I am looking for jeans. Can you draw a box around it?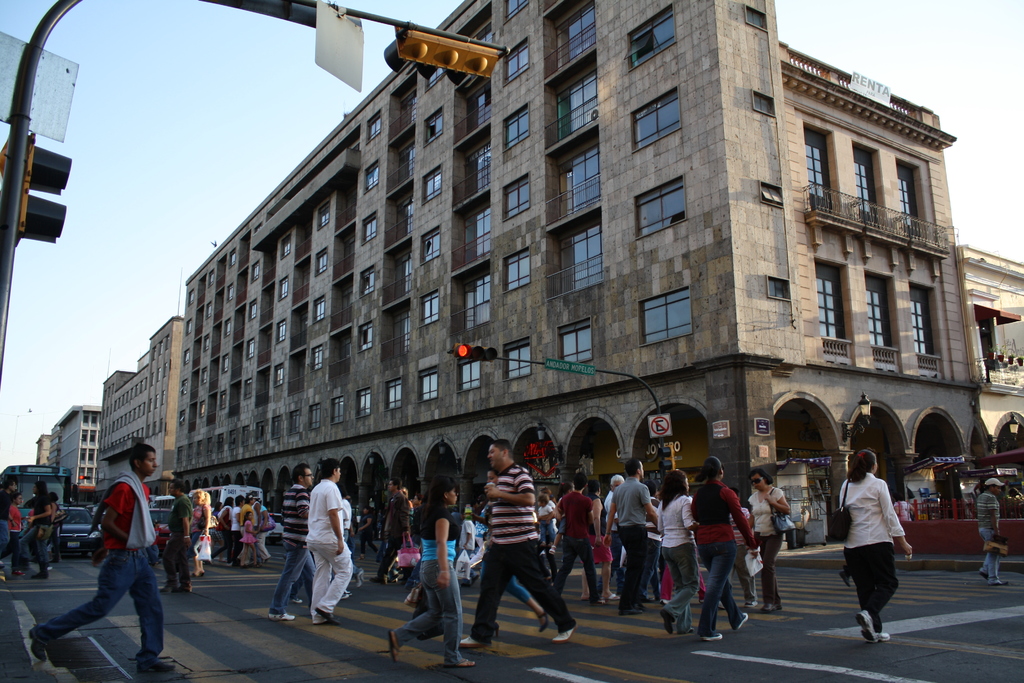
Sure, the bounding box is bbox(164, 536, 189, 584).
